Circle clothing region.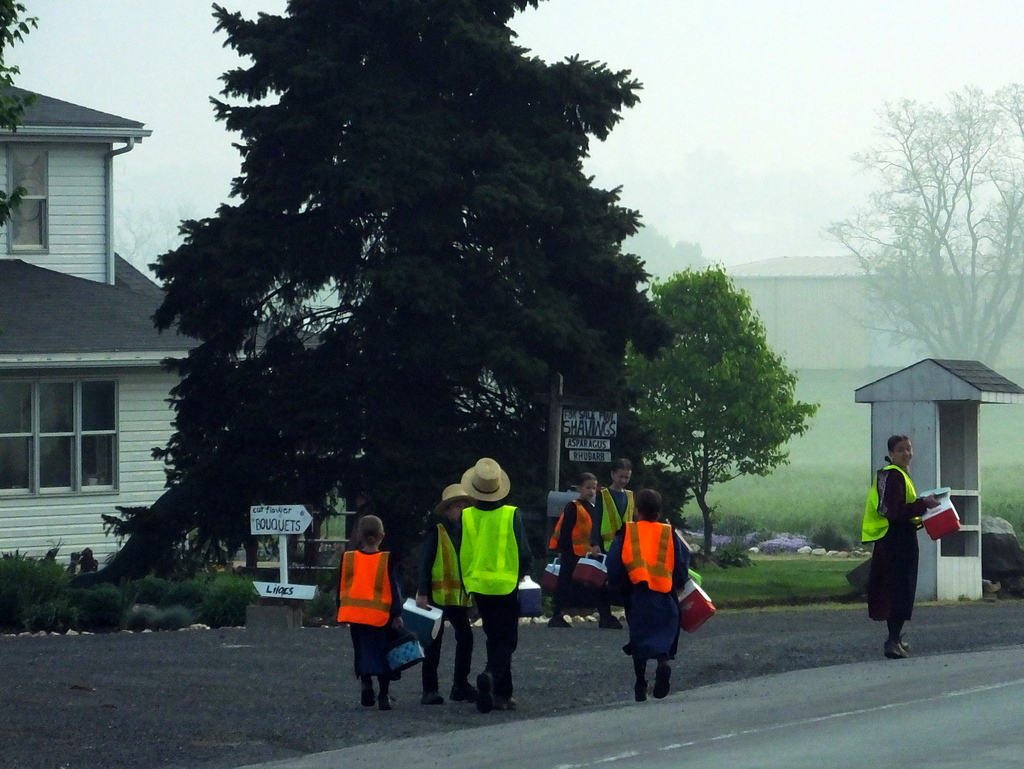
Region: Rect(589, 483, 634, 597).
